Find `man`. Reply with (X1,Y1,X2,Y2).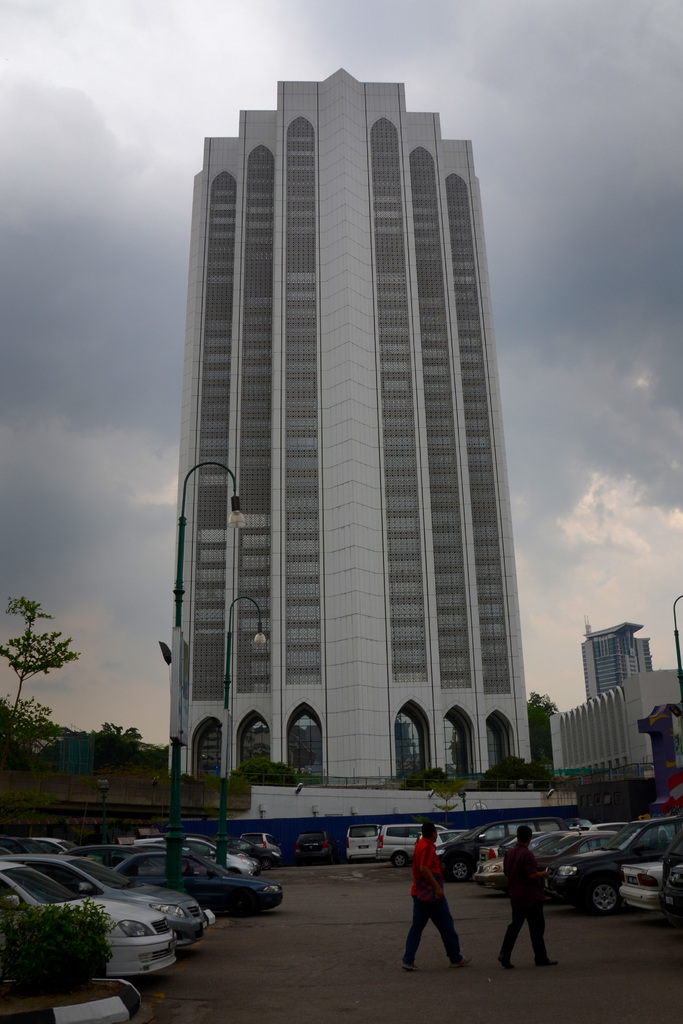
(397,821,468,968).
